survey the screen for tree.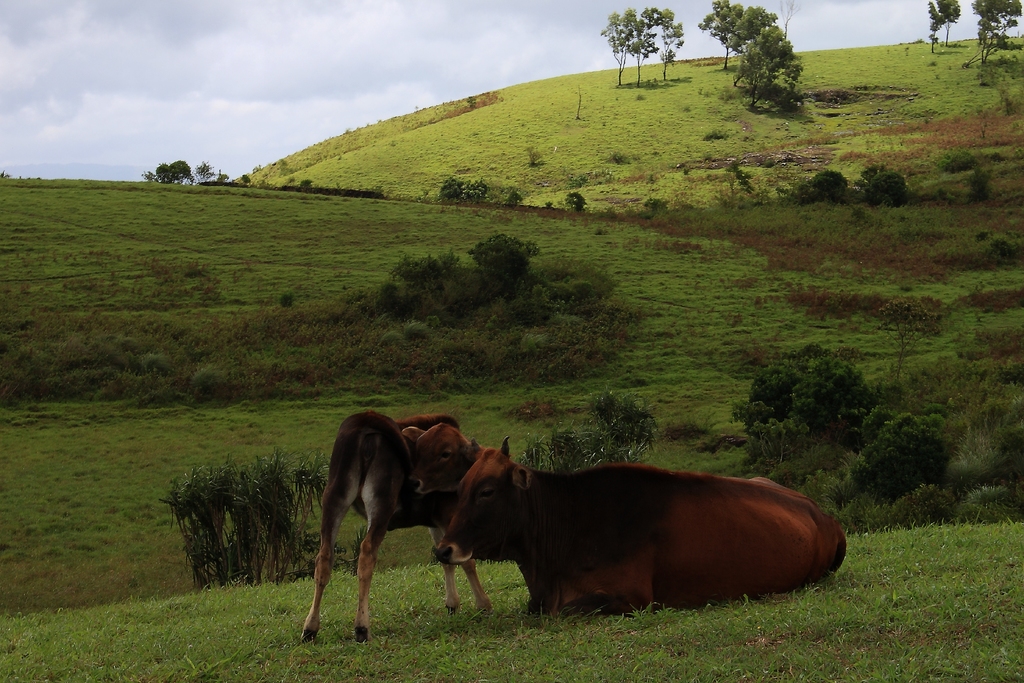
Survey found: bbox(922, 1, 958, 50).
